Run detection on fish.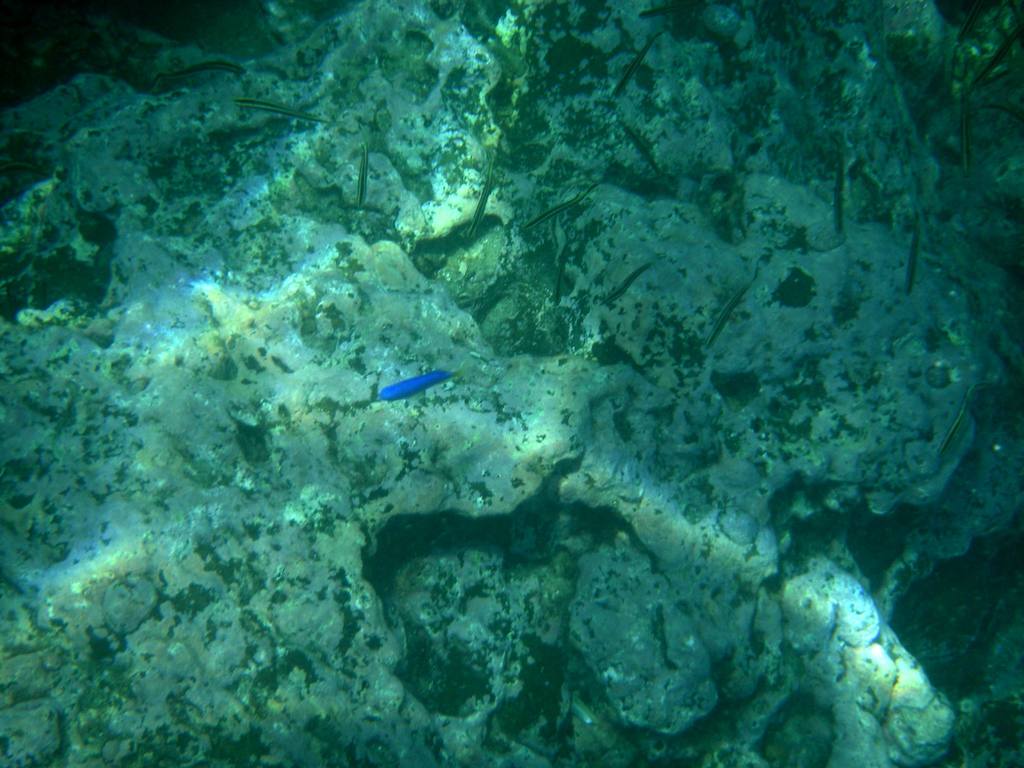
Result: [x1=605, y1=35, x2=659, y2=98].
